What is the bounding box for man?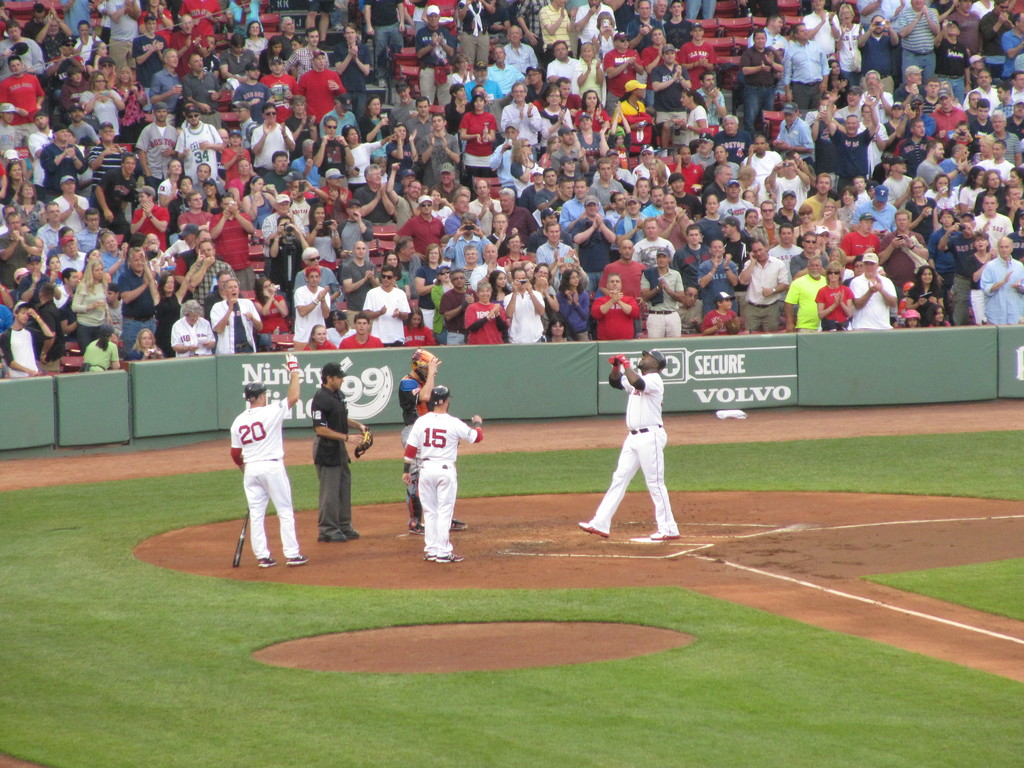
[left=181, top=52, right=223, bottom=131].
